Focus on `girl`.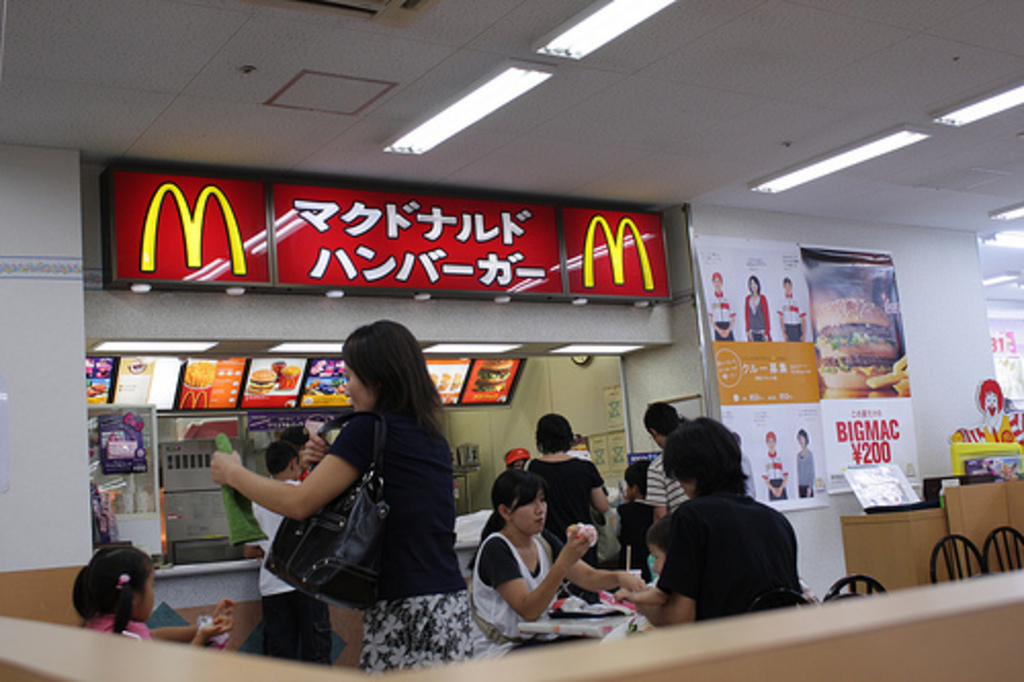
Focused at x1=209, y1=322, x2=469, y2=674.
